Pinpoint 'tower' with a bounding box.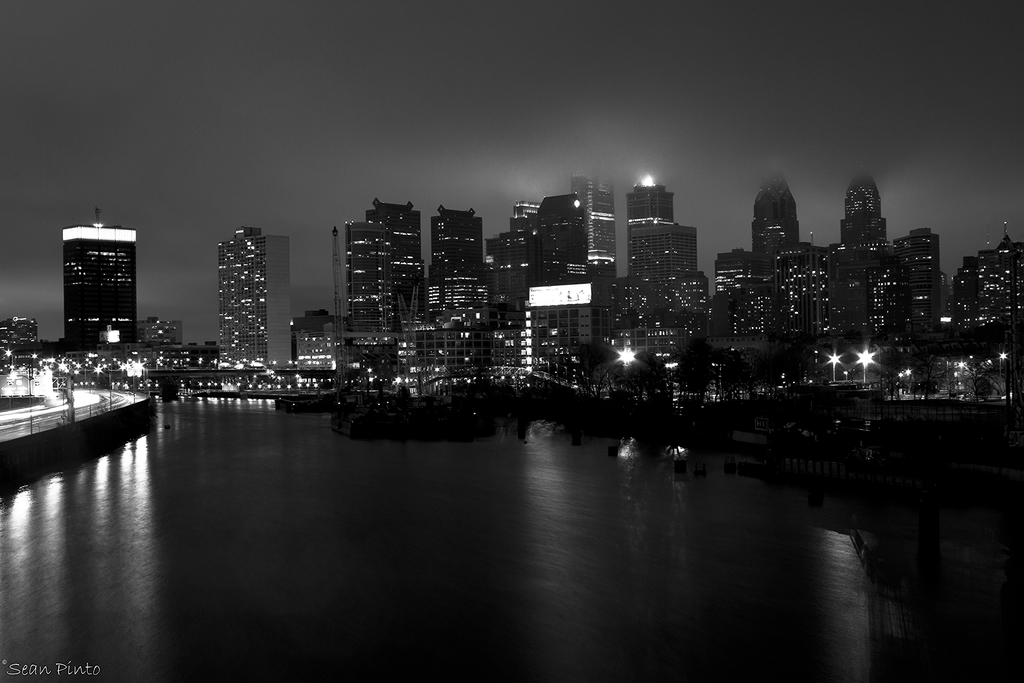
[left=715, top=247, right=753, bottom=388].
